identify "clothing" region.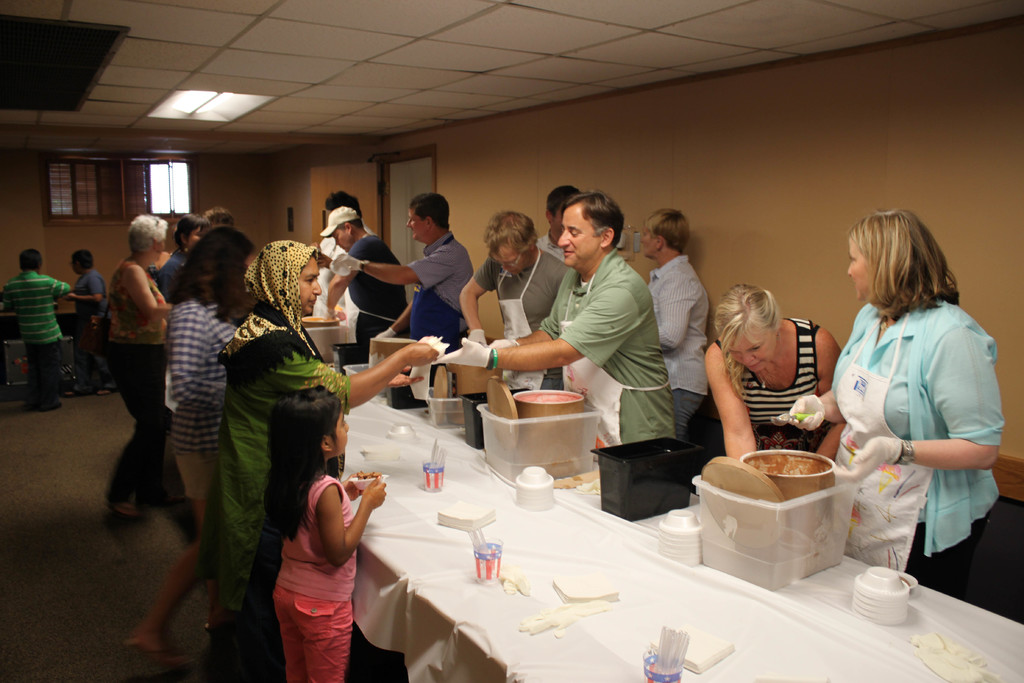
Region: left=100, top=263, right=166, bottom=495.
